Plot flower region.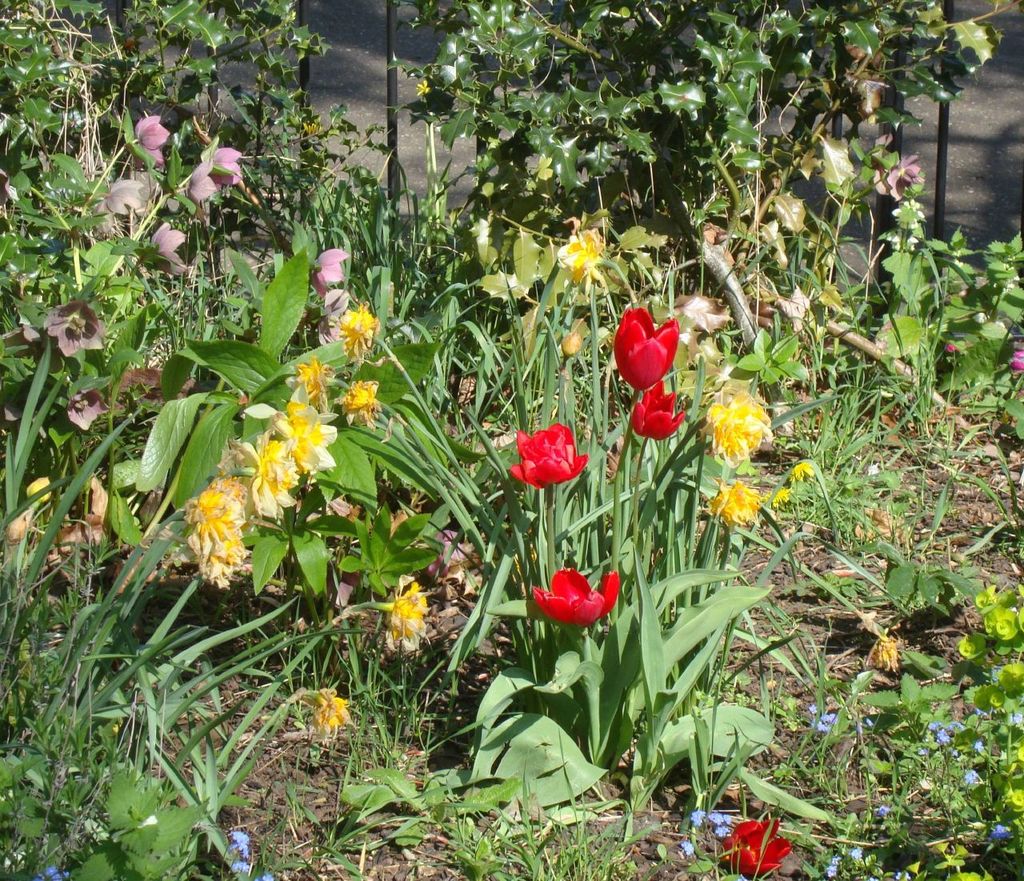
Plotted at (510,418,598,507).
